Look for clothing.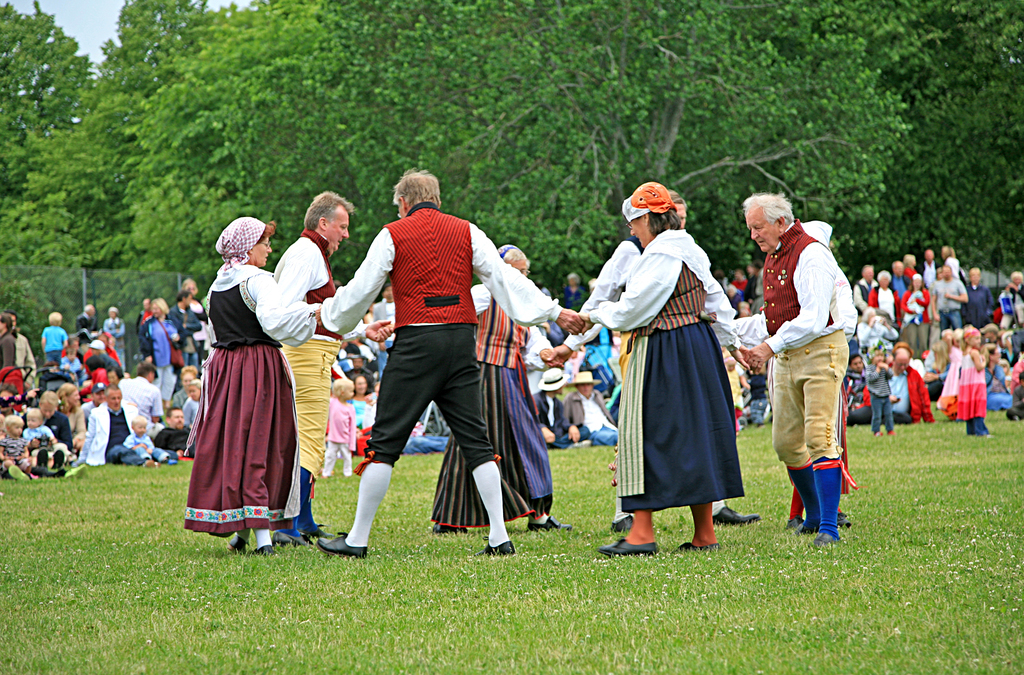
Found: detection(522, 321, 570, 438).
